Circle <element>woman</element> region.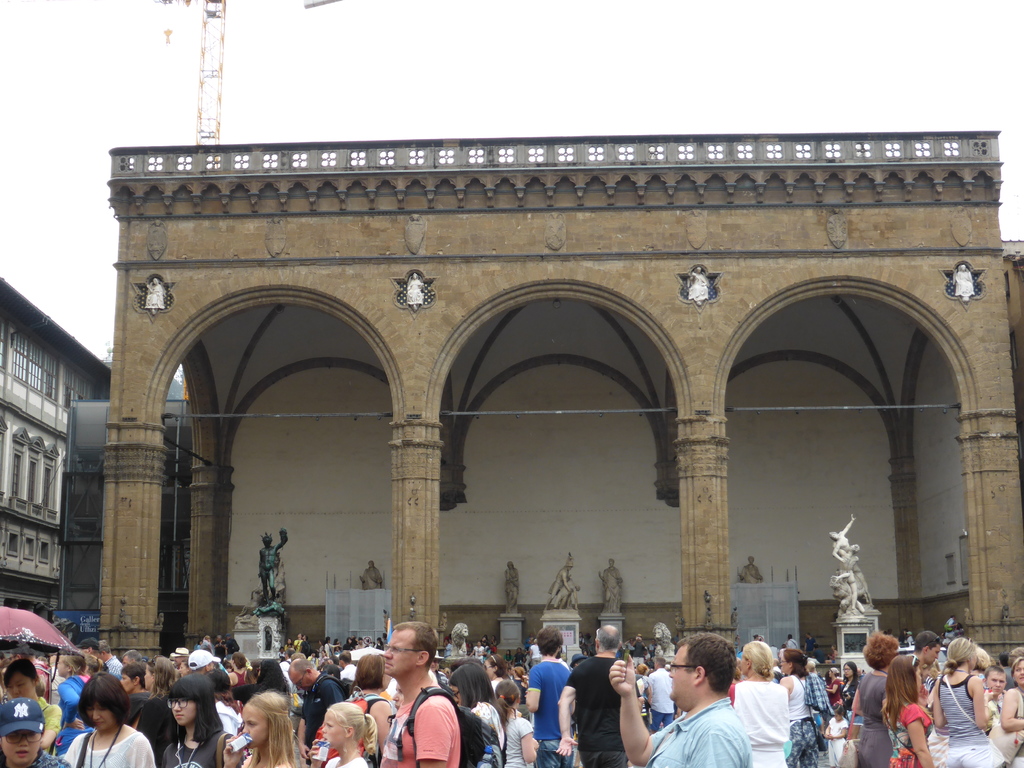
Region: (left=228, top=652, right=253, bottom=691).
